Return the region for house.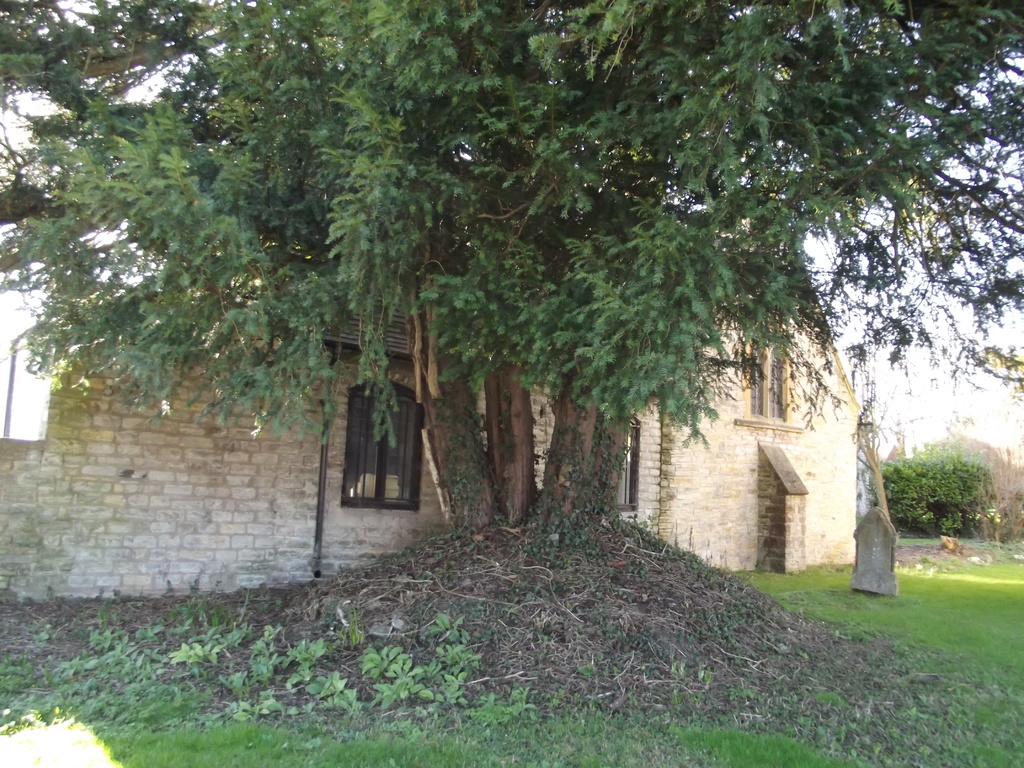
x1=0 y1=29 x2=861 y2=605.
